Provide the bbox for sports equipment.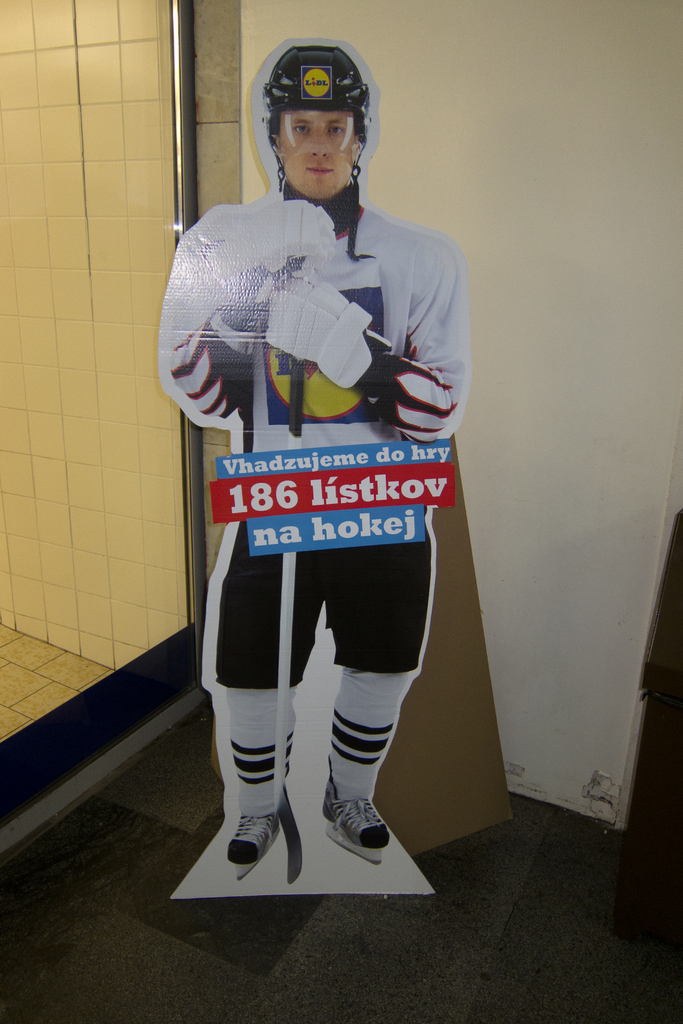
<region>260, 44, 370, 258</region>.
